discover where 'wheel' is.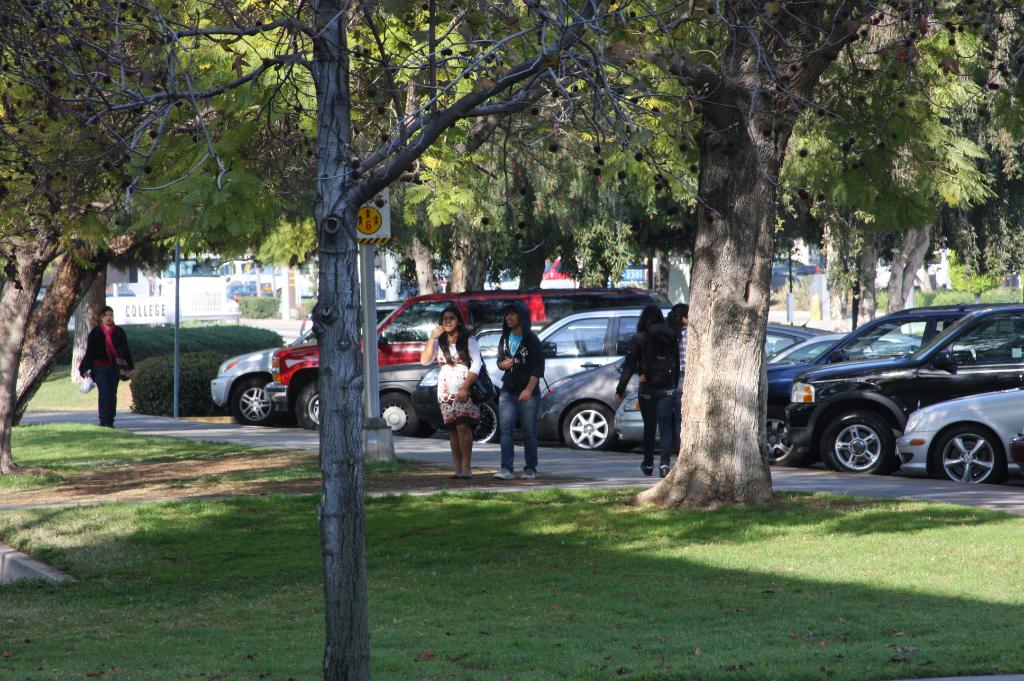
Discovered at box(228, 381, 276, 431).
